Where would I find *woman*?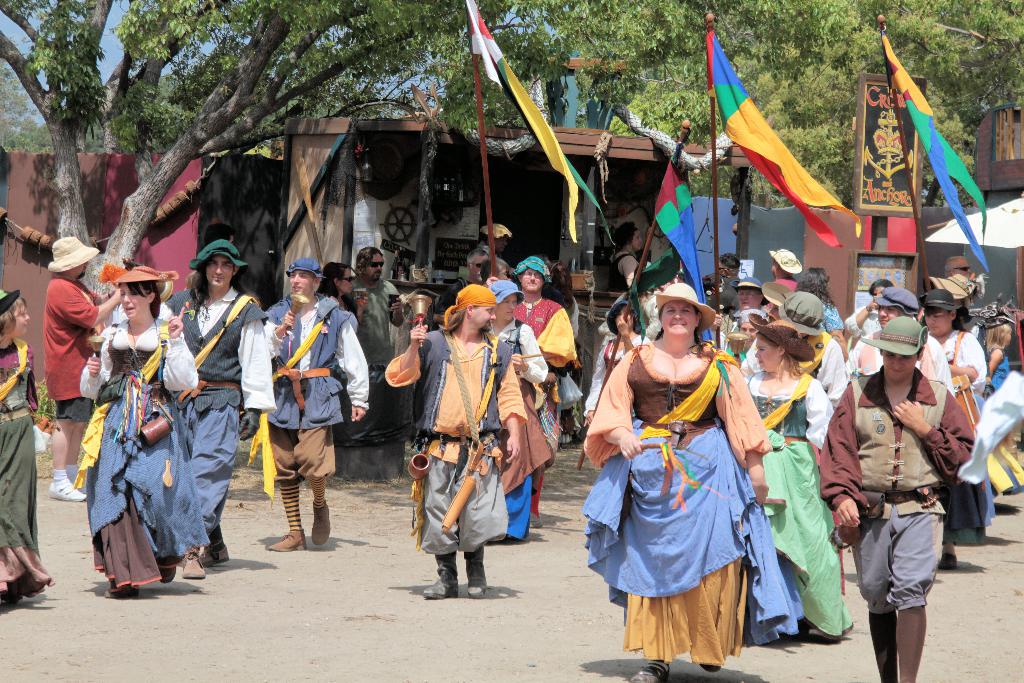
At 84/267/200/598.
